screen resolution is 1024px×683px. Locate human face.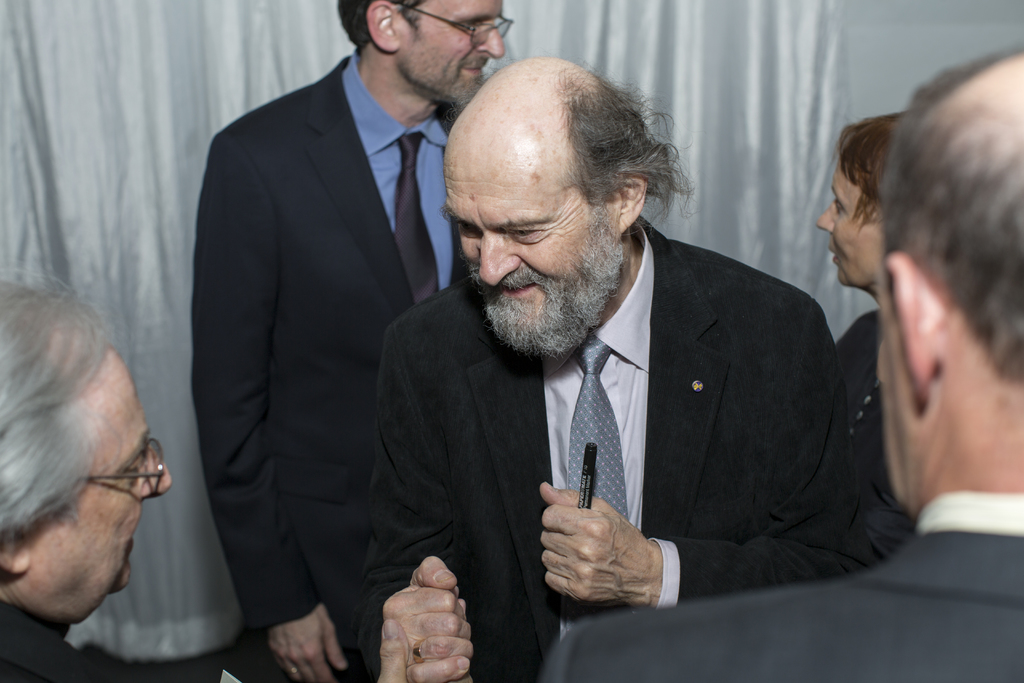
locate(25, 344, 175, 586).
